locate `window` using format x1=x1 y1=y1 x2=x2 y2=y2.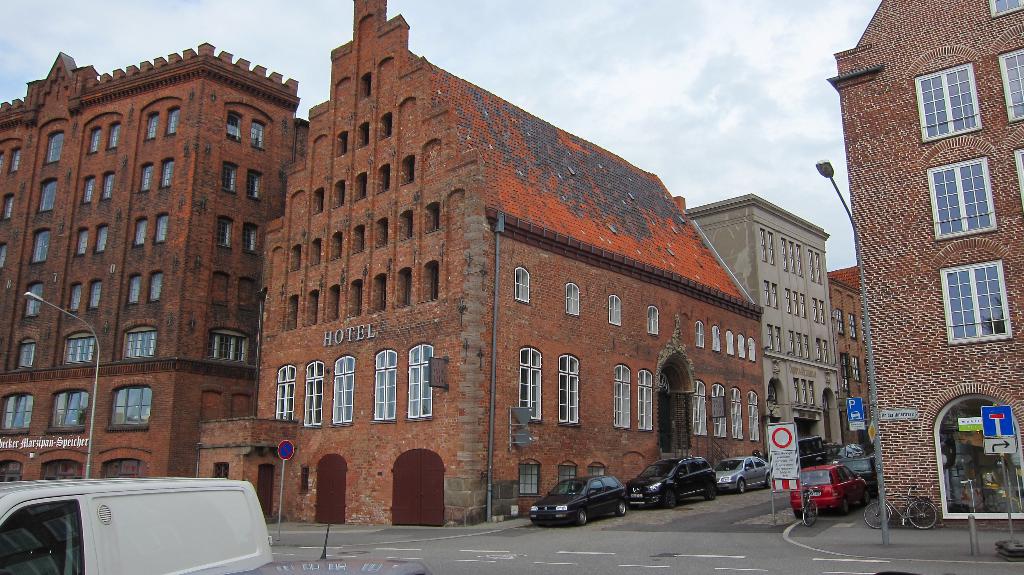
x1=604 y1=286 x2=627 y2=331.
